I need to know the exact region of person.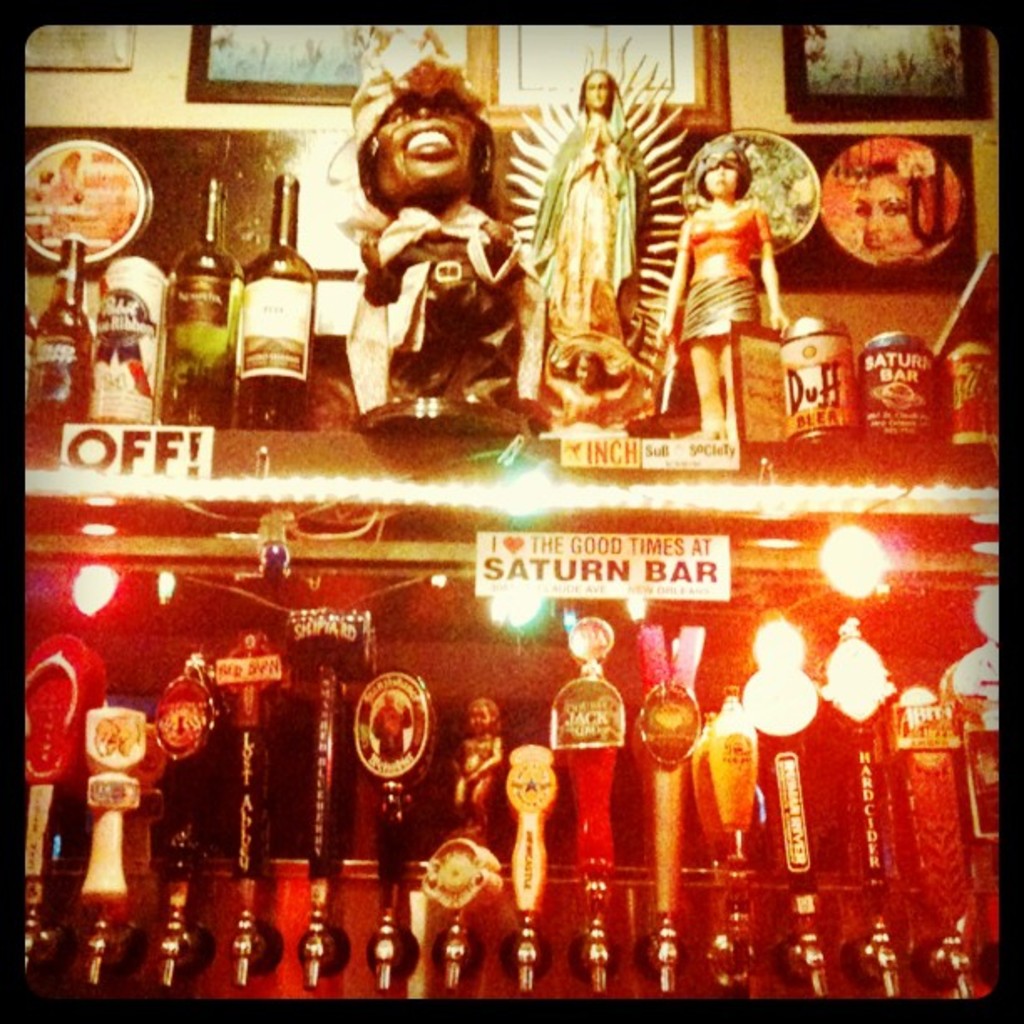
Region: 676:92:813:462.
